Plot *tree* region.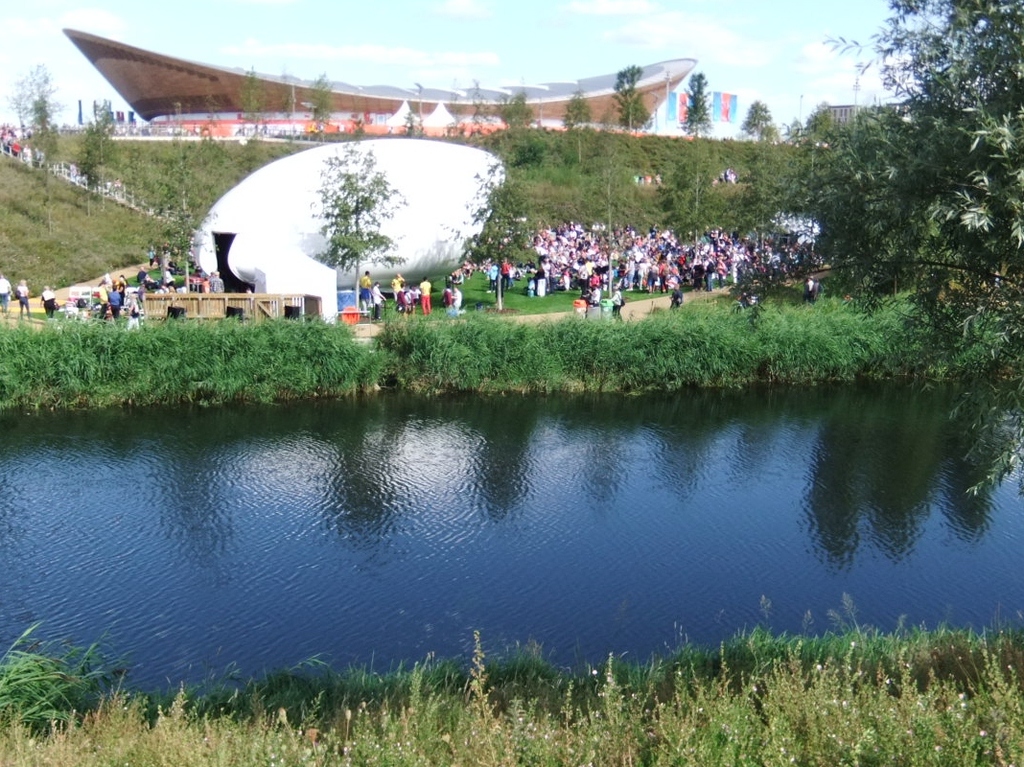
Plotted at rect(493, 93, 556, 211).
